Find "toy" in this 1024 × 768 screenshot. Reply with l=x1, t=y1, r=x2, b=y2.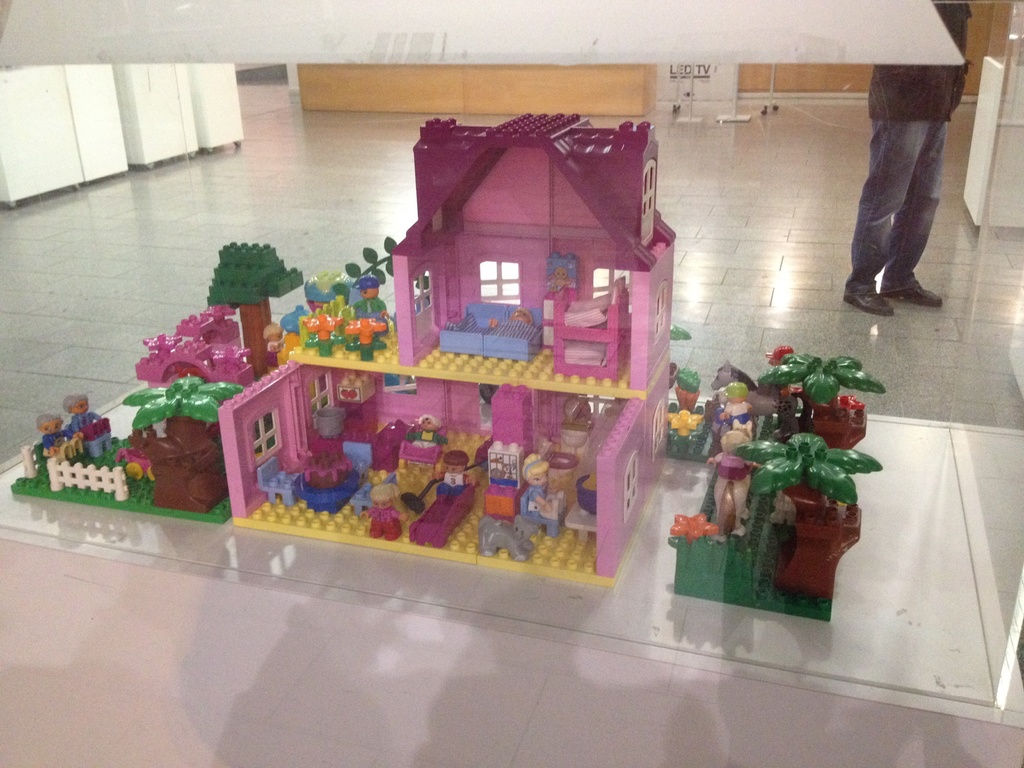
l=567, t=476, r=603, b=524.
